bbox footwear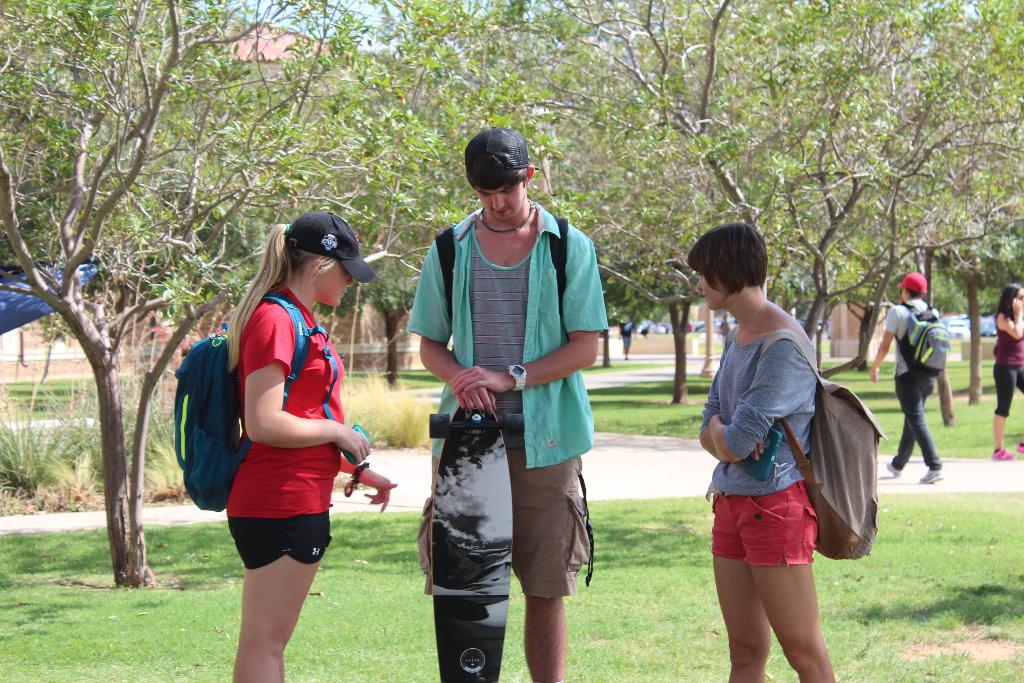
882 458 902 478
